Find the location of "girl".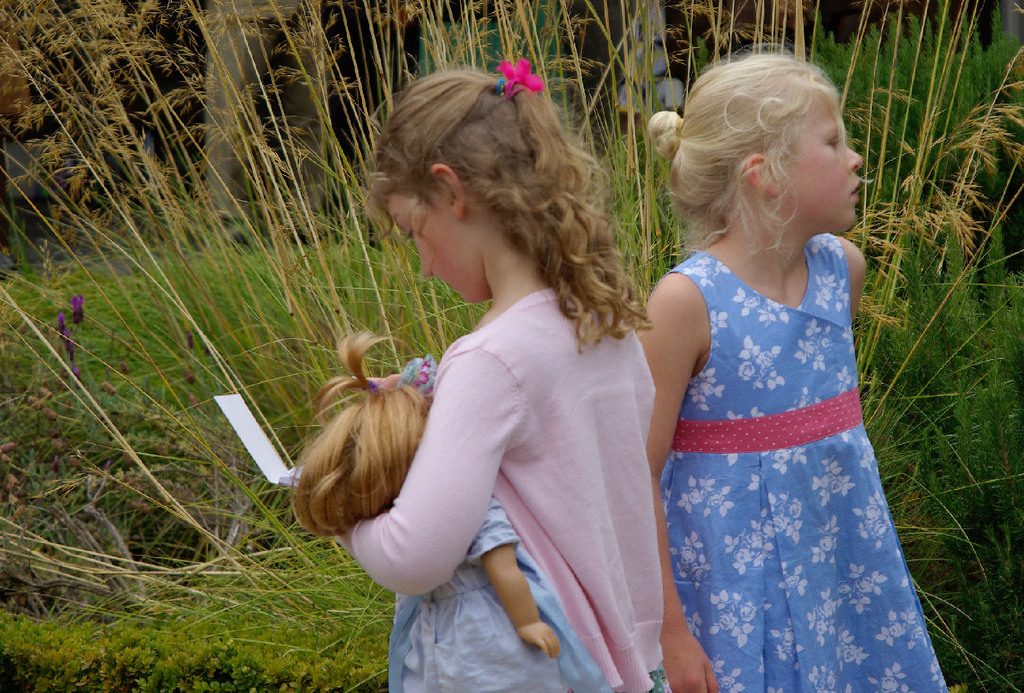
Location: (631, 50, 942, 687).
